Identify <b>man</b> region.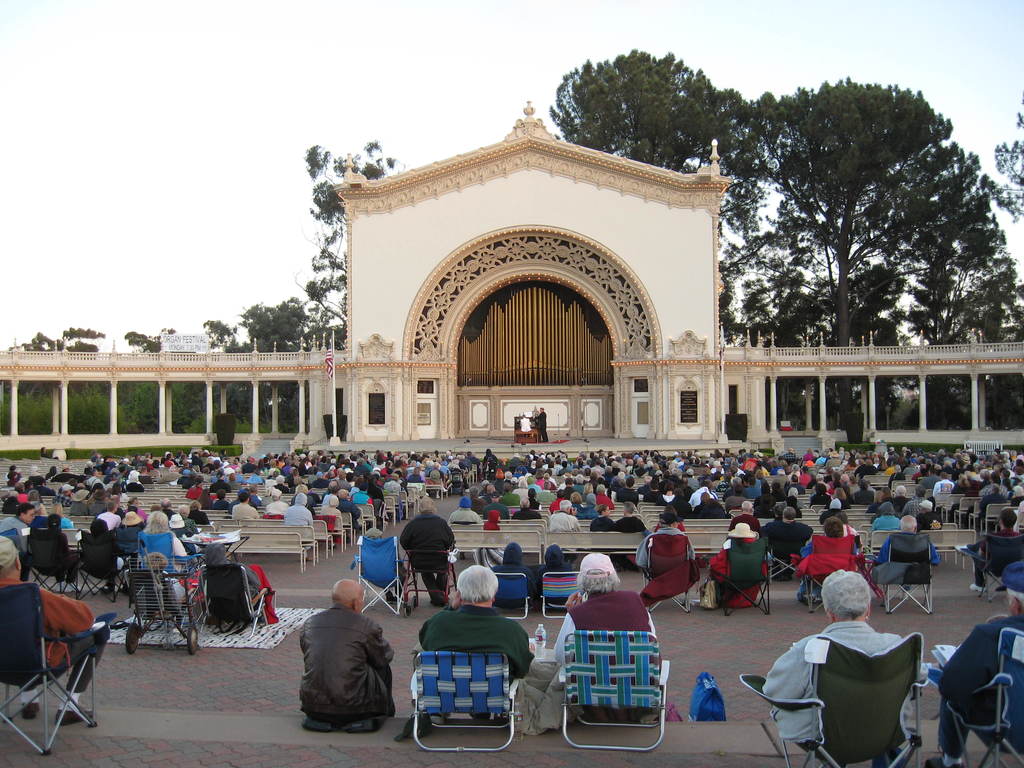
Region: (x1=900, y1=480, x2=926, y2=516).
